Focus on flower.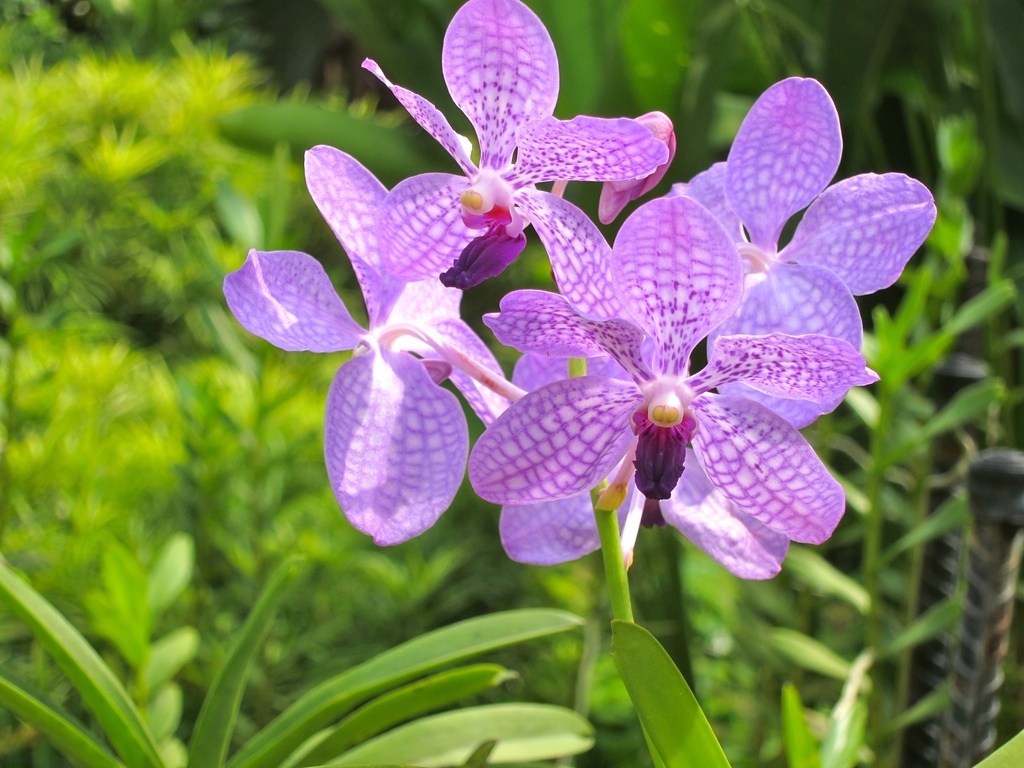
Focused at <bbox>507, 312, 798, 569</bbox>.
